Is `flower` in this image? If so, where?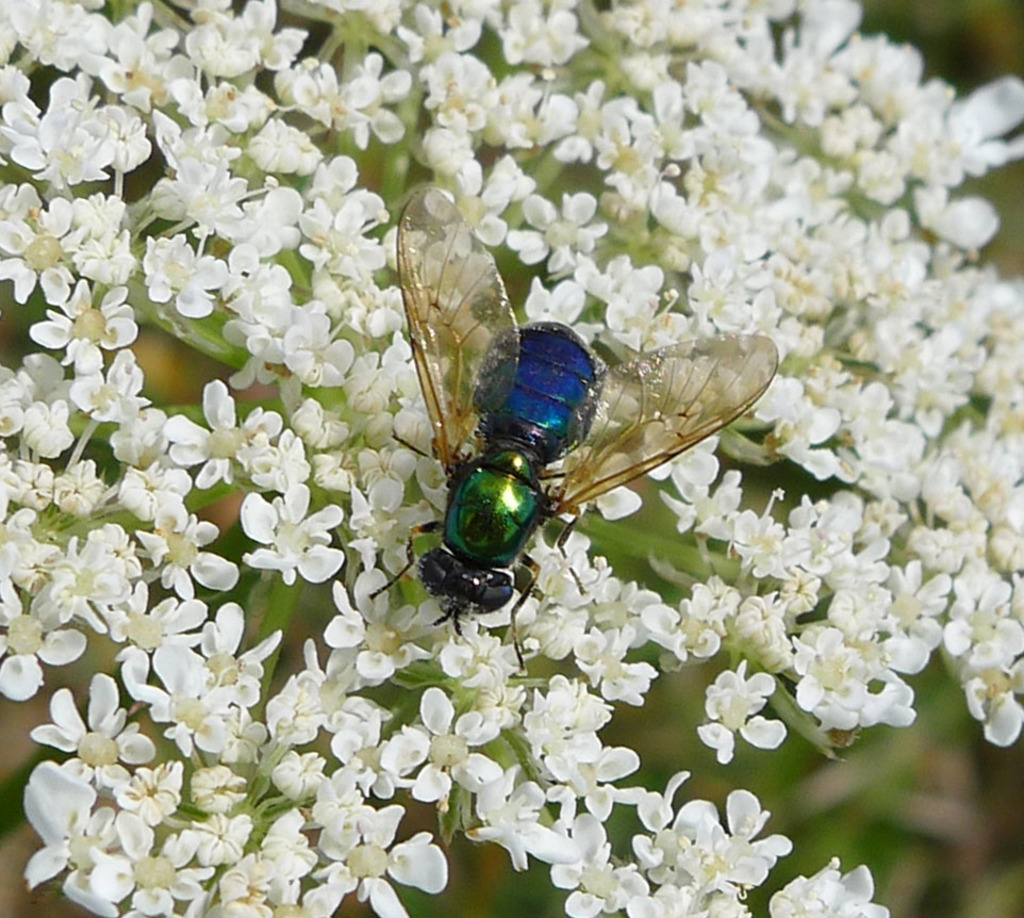
Yes, at detection(20, 773, 103, 884).
